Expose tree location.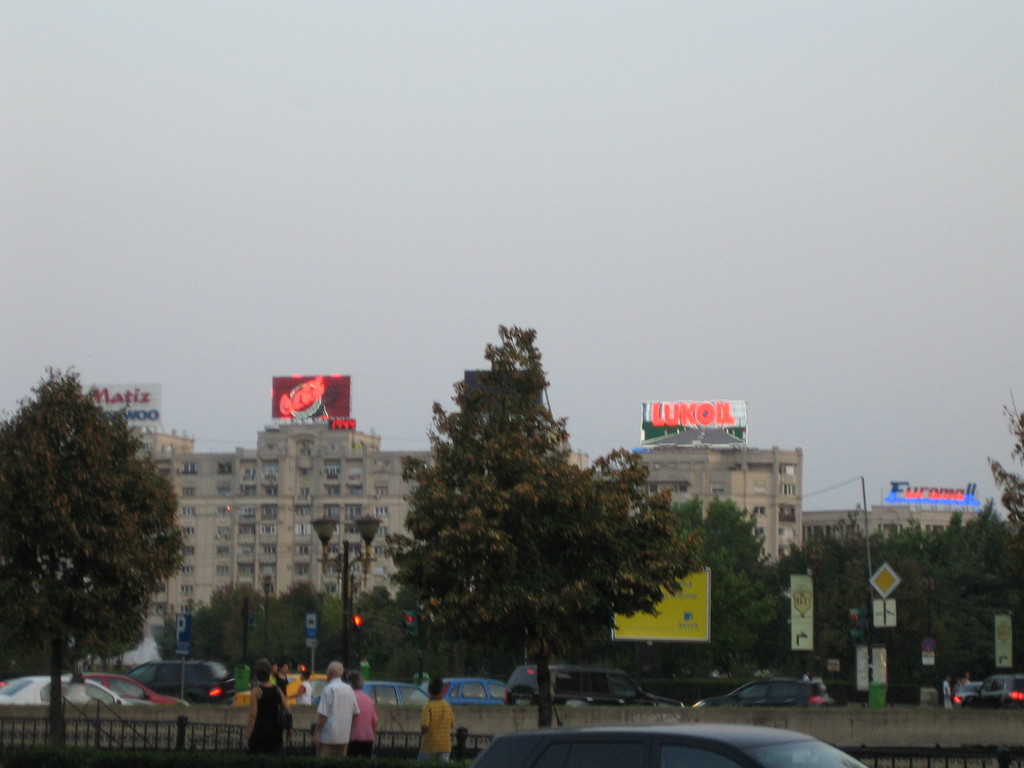
Exposed at locate(756, 543, 812, 684).
